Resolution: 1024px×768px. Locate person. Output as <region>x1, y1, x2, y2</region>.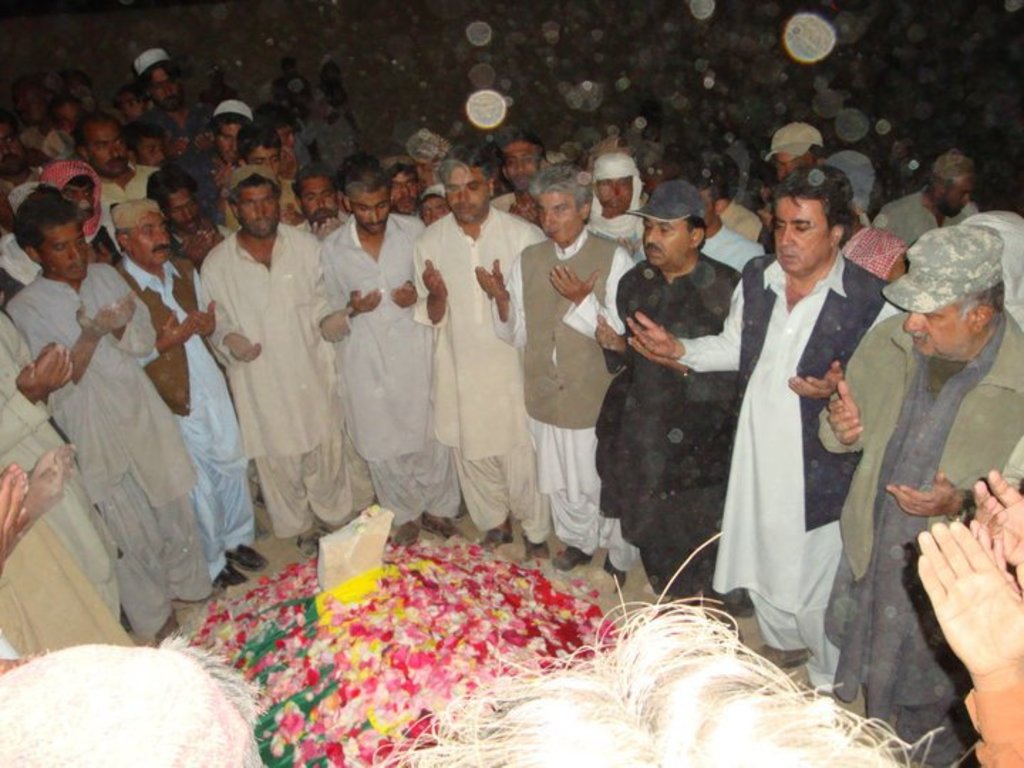
<region>856, 165, 1008, 720</region>.
